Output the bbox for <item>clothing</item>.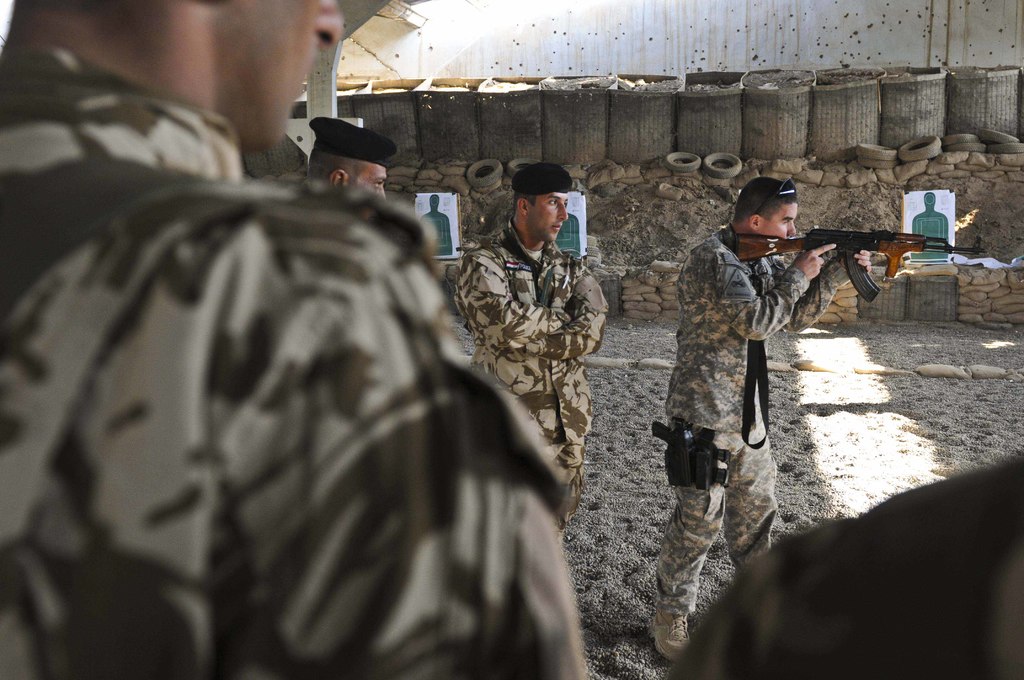
left=668, top=444, right=1023, bottom=679.
